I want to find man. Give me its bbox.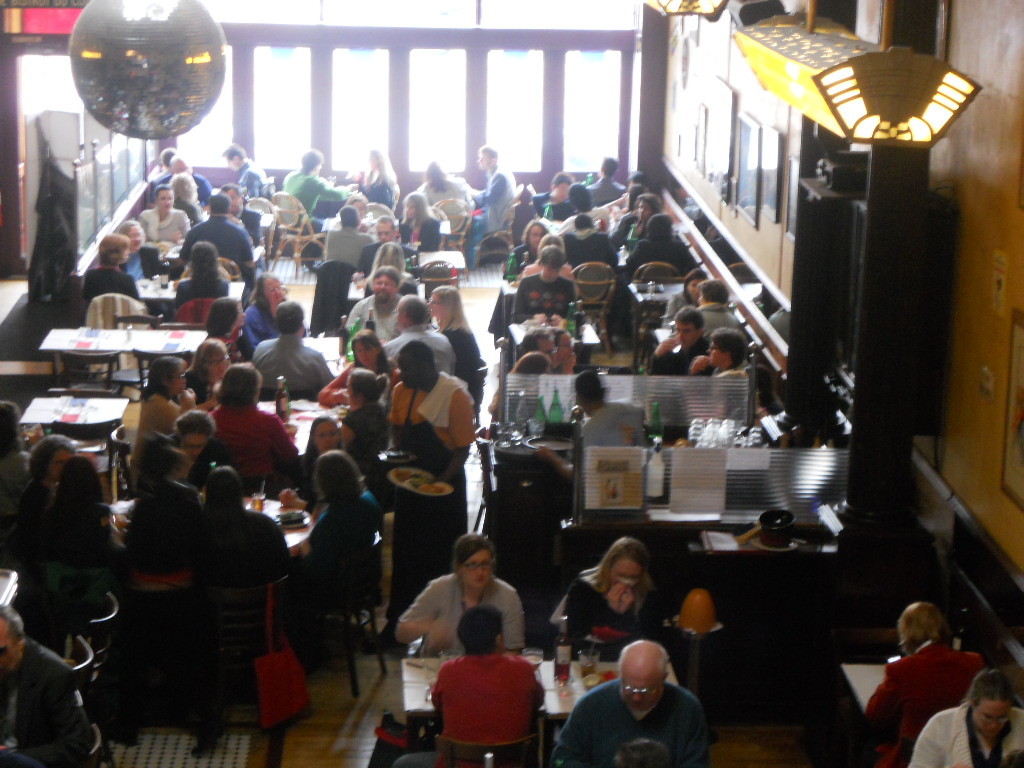
(left=361, top=212, right=411, bottom=271).
